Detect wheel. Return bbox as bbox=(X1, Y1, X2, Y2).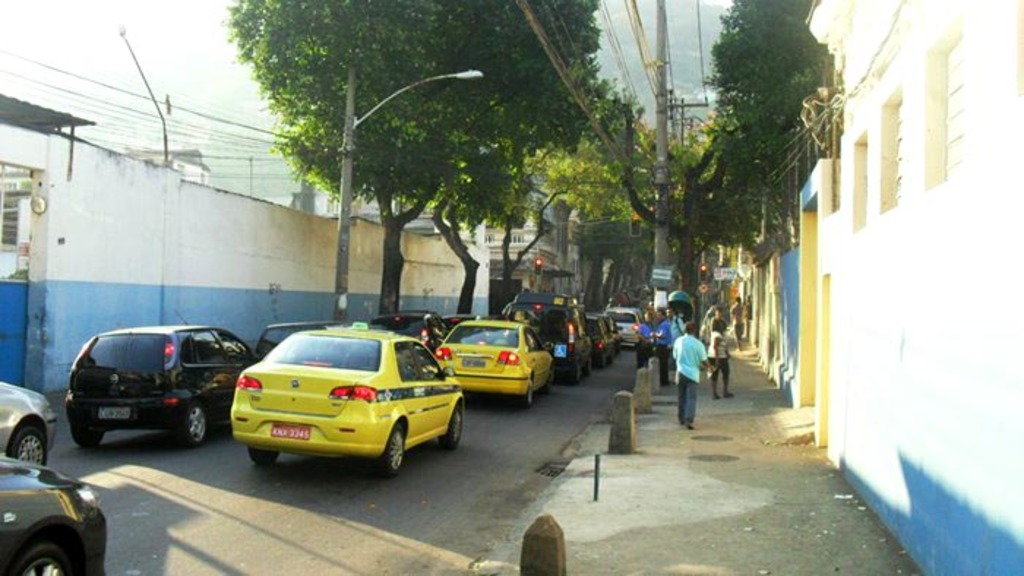
bbox=(379, 424, 408, 475).
